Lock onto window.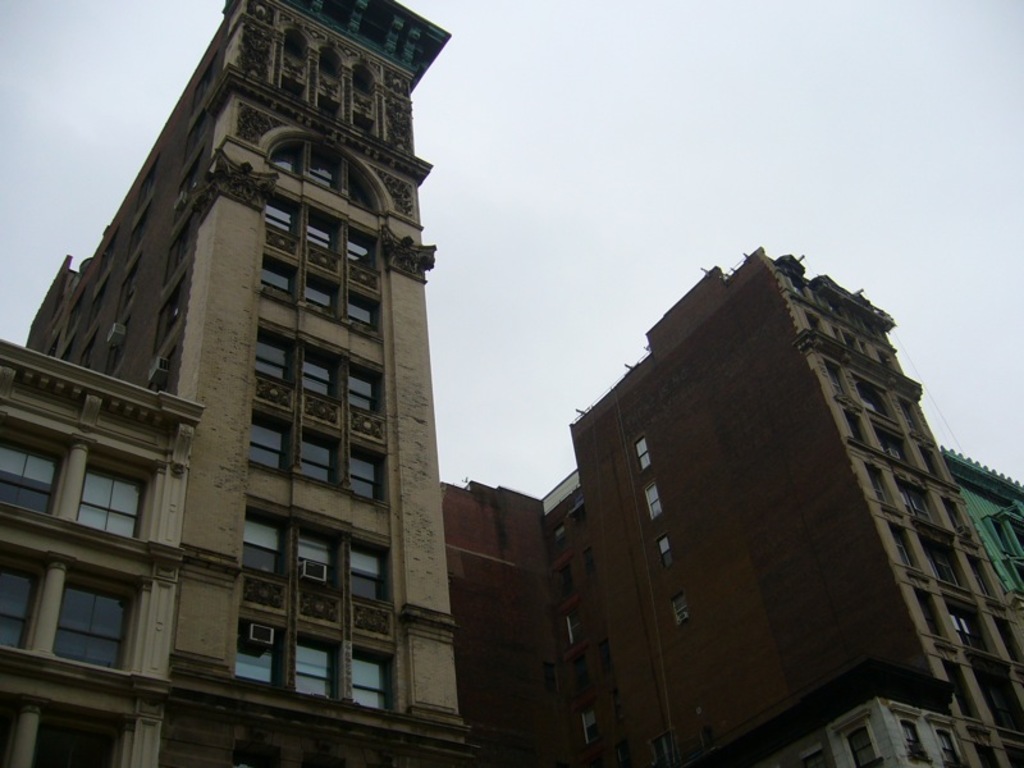
Locked: 261, 256, 298, 307.
